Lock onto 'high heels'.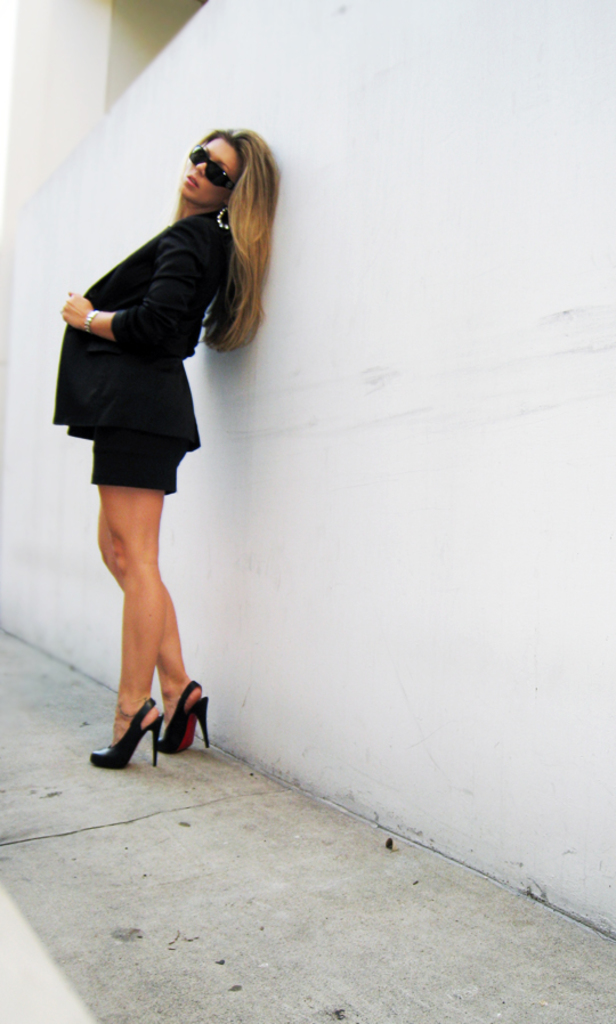
Locked: 161, 677, 206, 759.
